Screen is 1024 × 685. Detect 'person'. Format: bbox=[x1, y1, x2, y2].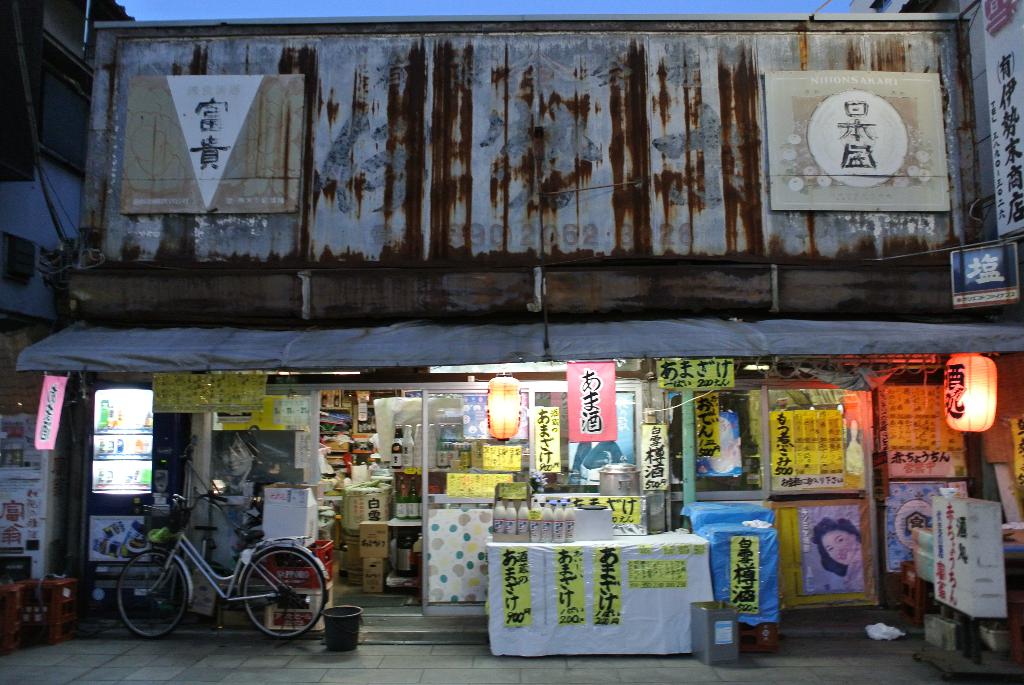
bbox=[218, 433, 280, 492].
